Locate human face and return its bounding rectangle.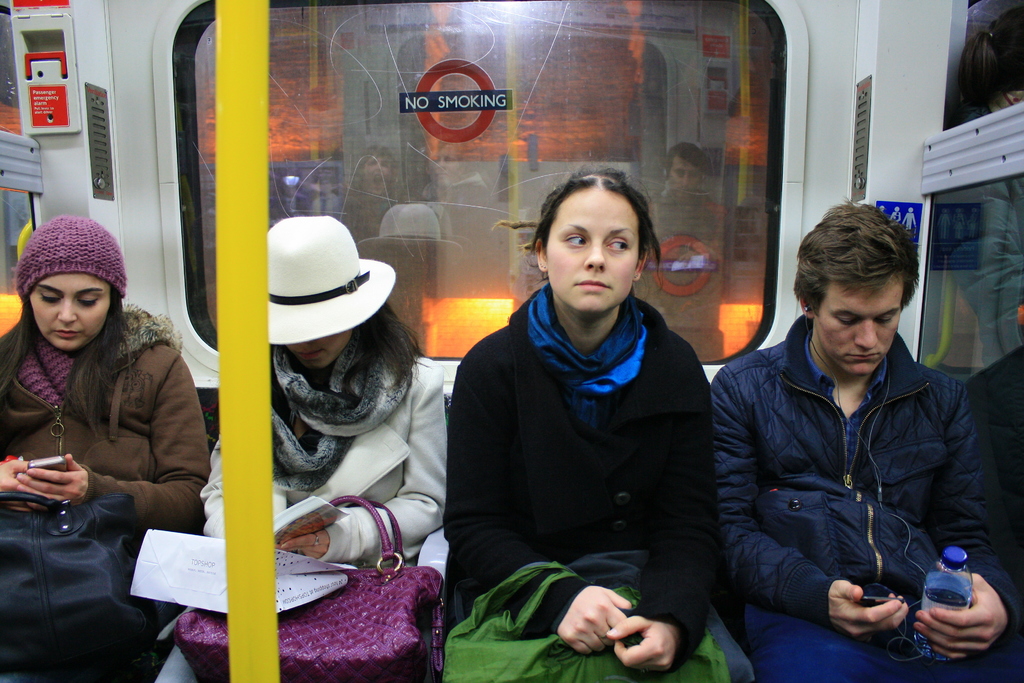
544, 186, 639, 315.
